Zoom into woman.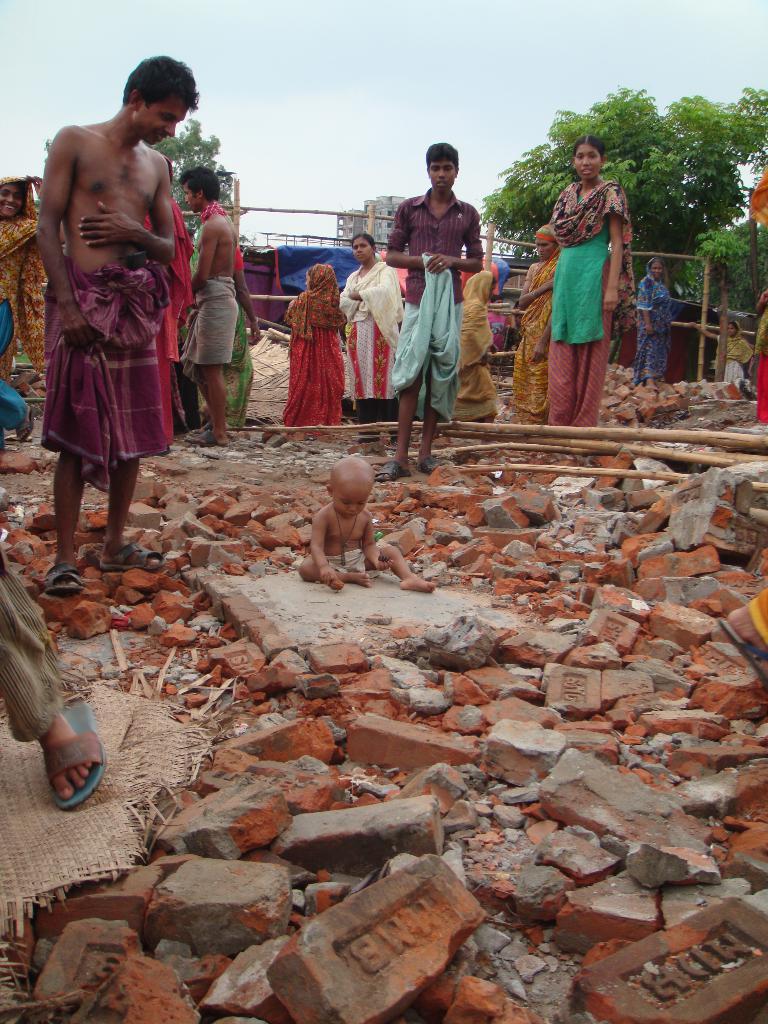
Zoom target: {"left": 751, "top": 290, "right": 767, "bottom": 428}.
